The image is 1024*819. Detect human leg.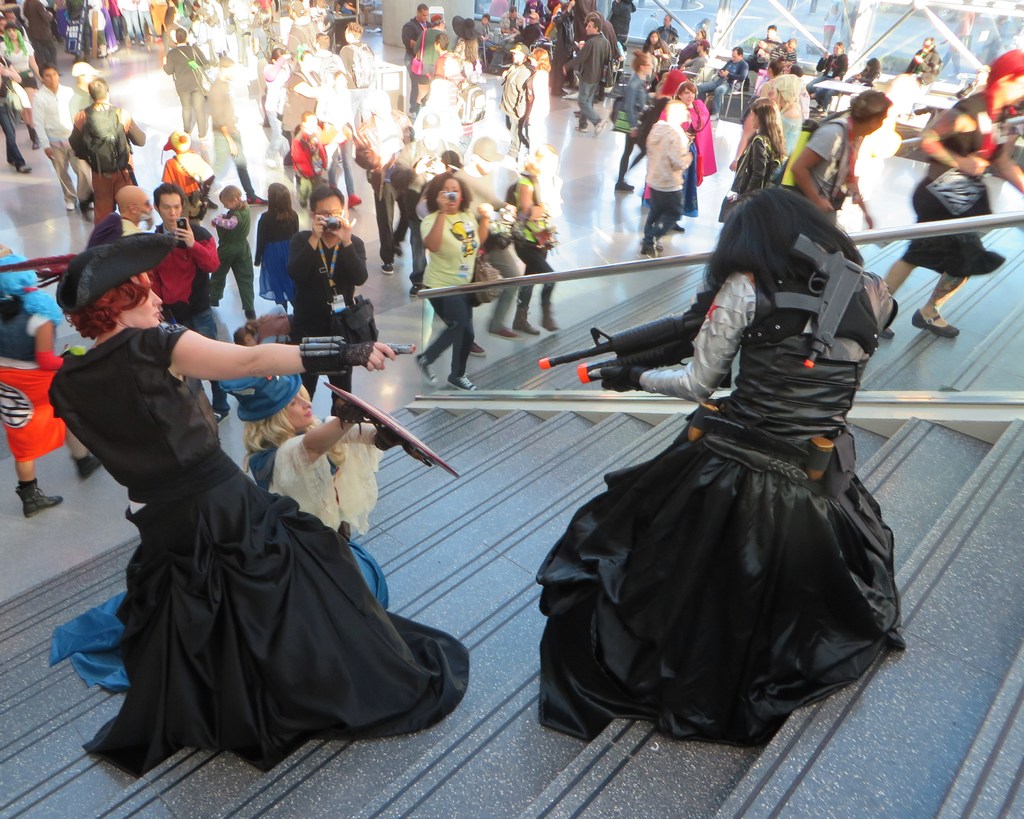
Detection: bbox=[515, 272, 539, 334].
